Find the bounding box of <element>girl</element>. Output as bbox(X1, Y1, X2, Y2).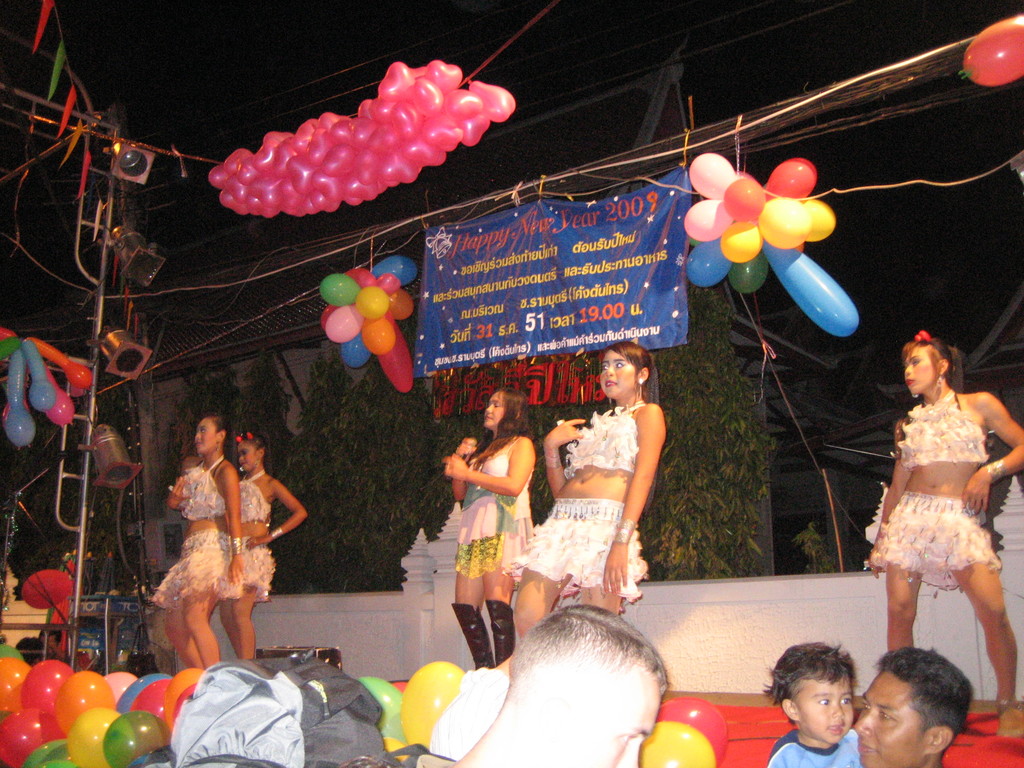
bbox(873, 334, 1023, 707).
